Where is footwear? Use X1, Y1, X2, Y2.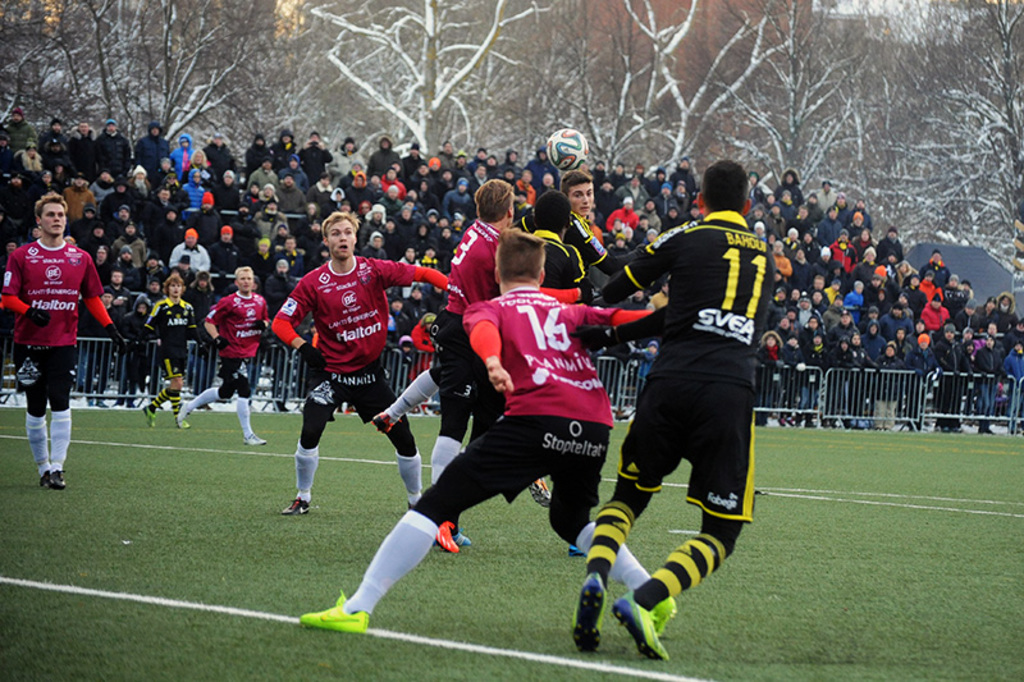
168, 413, 184, 431.
